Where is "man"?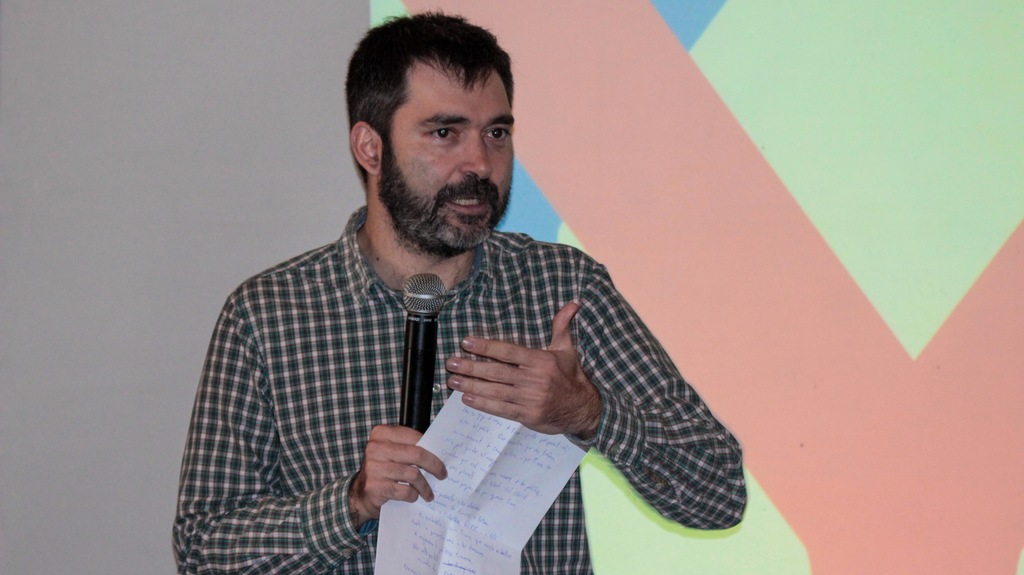
177/7/746/574.
